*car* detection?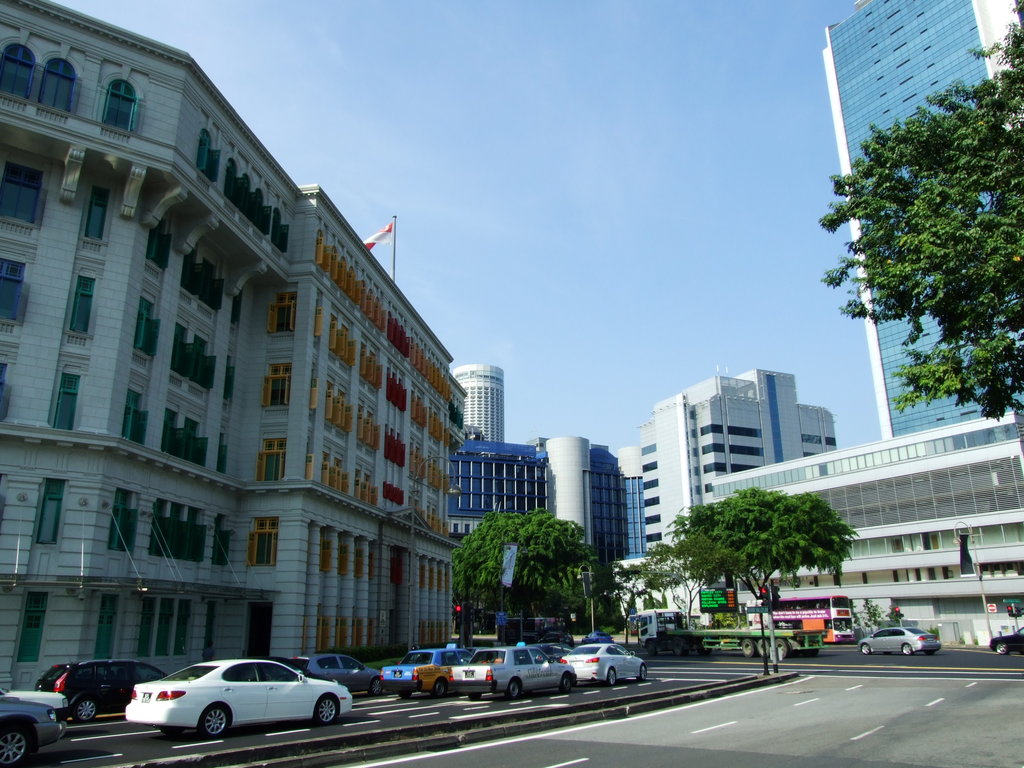
box=[0, 687, 68, 722]
